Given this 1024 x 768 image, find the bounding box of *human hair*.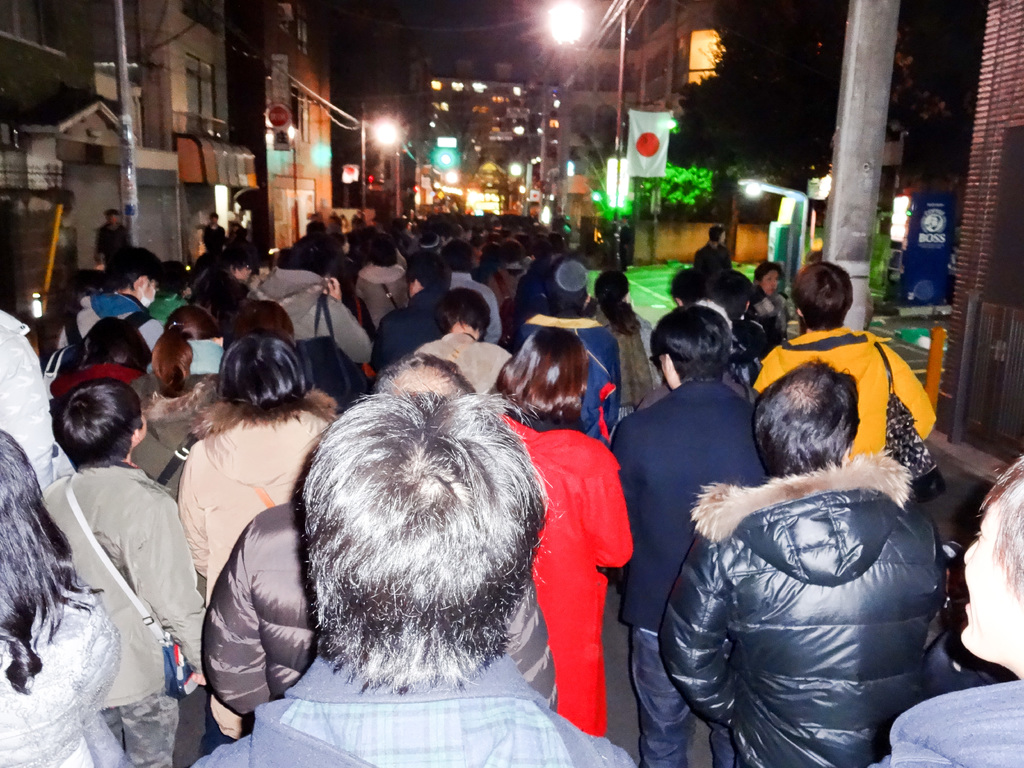
x1=435, y1=282, x2=493, y2=342.
